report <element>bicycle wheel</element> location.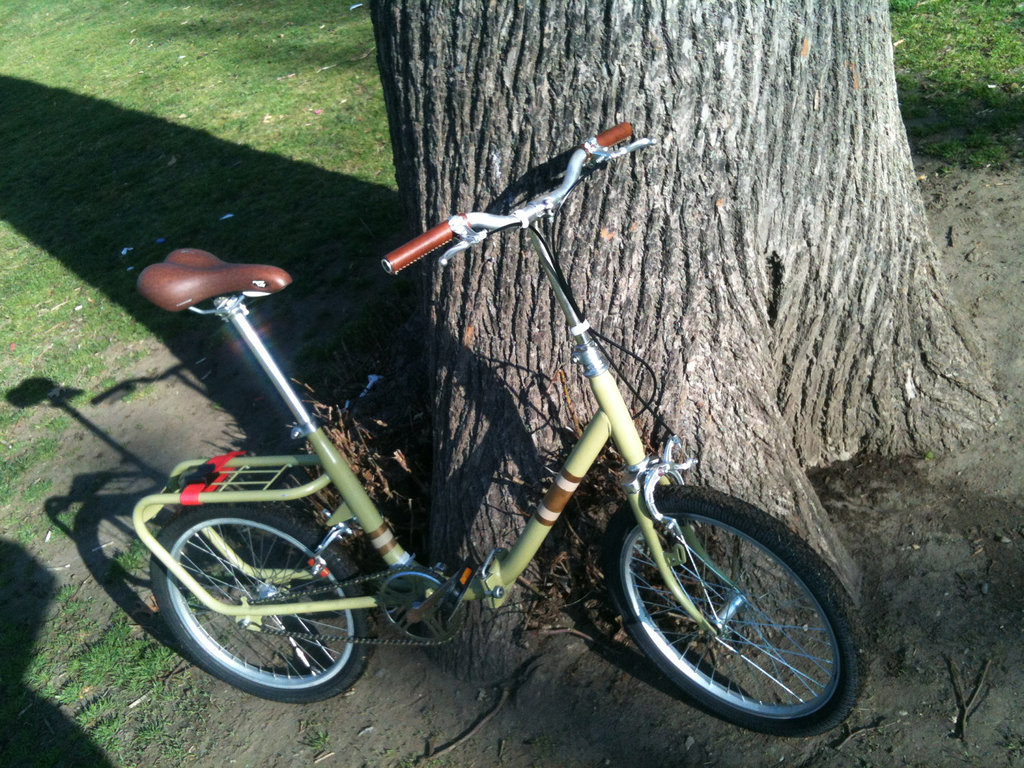
Report: 145/492/371/707.
